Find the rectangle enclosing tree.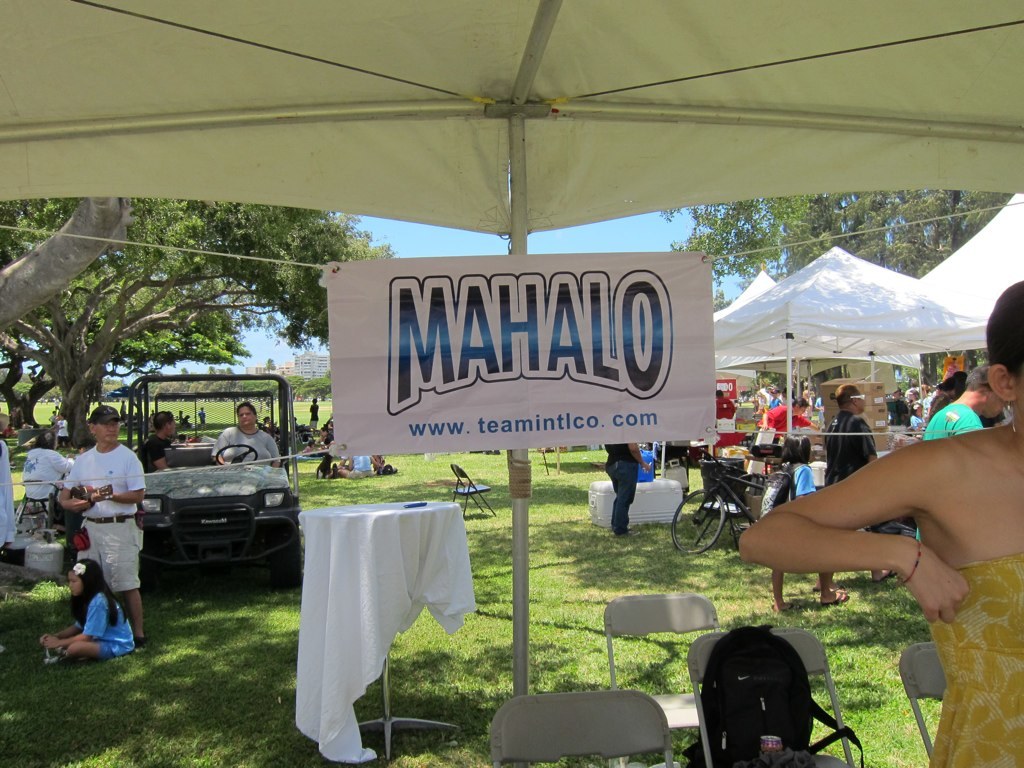
<box>666,190,836,286</box>.
